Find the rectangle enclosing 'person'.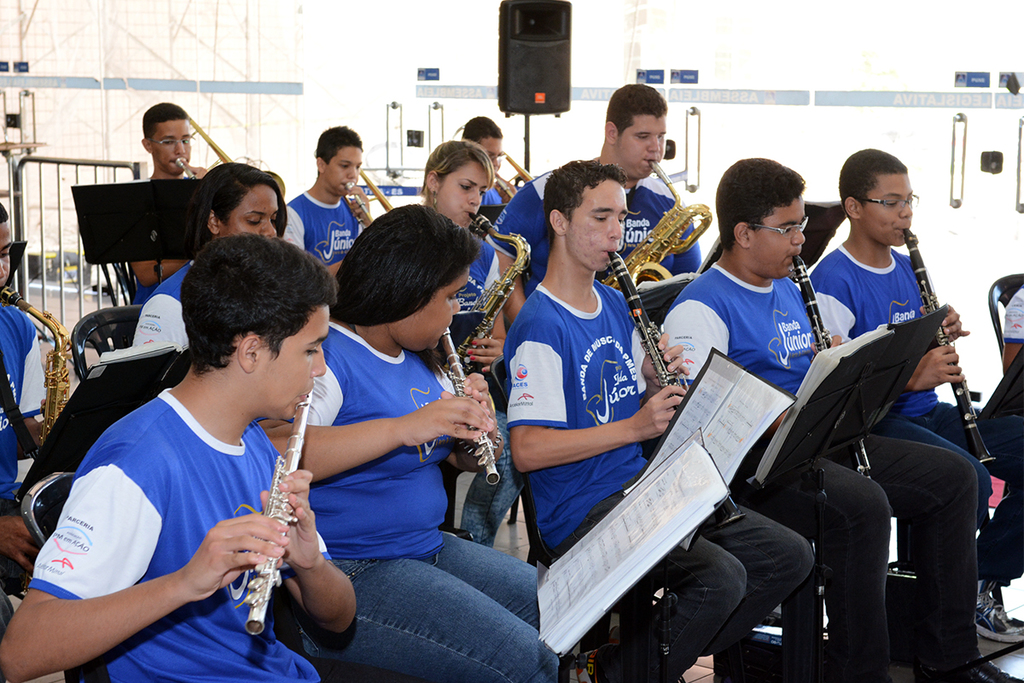
pyautogui.locateOnScreen(588, 84, 701, 293).
